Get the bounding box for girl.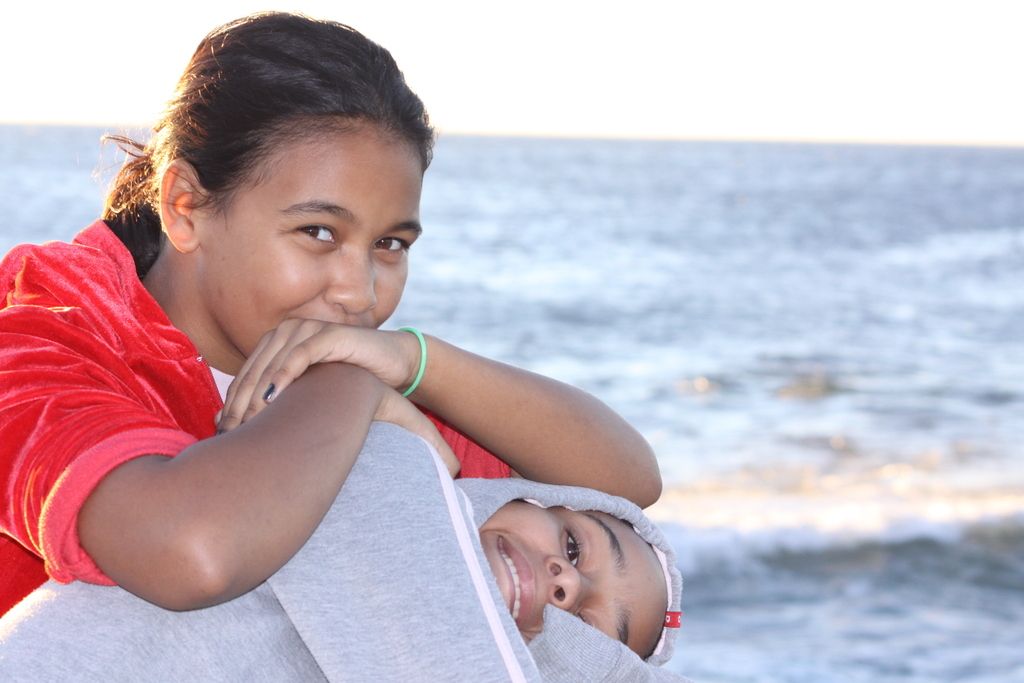
(0, 8, 667, 627).
